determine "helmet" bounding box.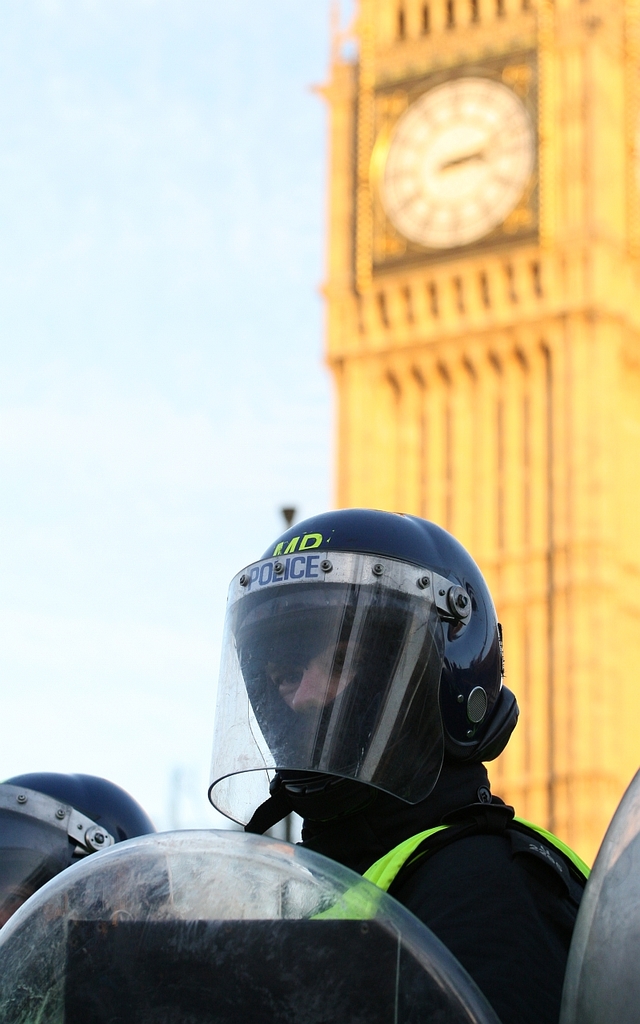
Determined: x1=207, y1=506, x2=538, y2=853.
